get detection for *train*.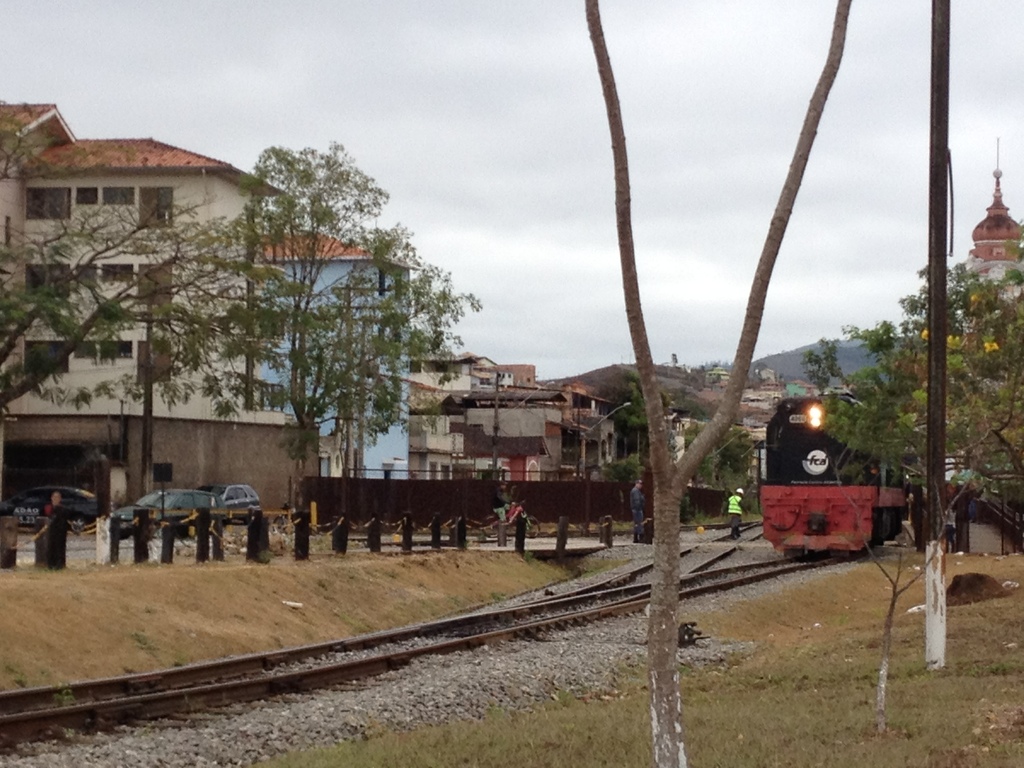
Detection: (761, 398, 914, 557).
